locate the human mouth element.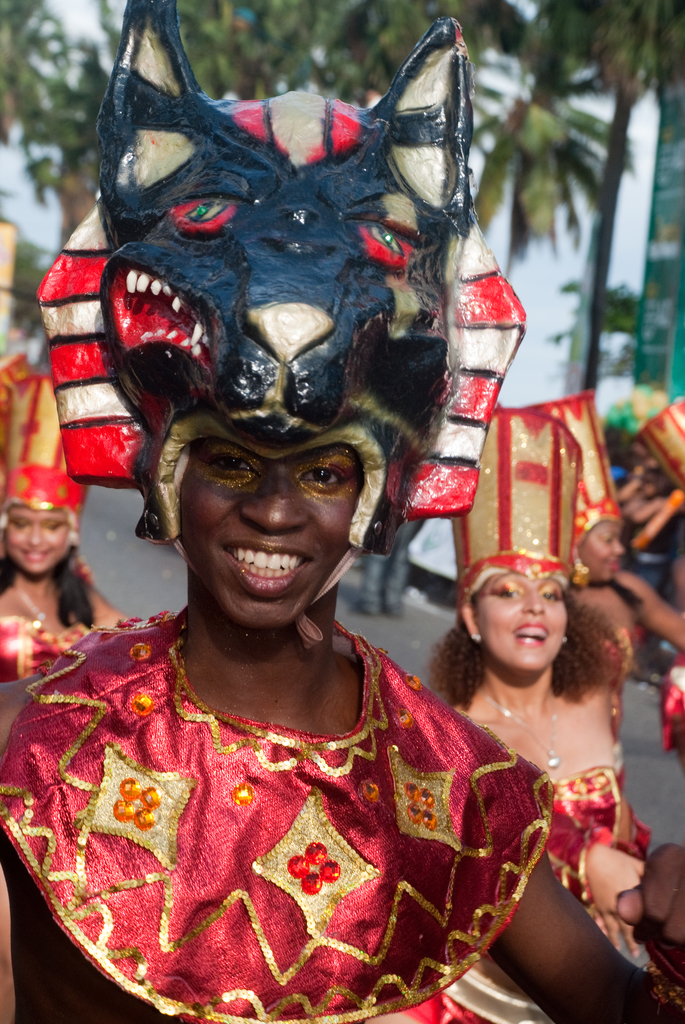
Element bbox: {"left": 14, "top": 547, "right": 58, "bottom": 560}.
